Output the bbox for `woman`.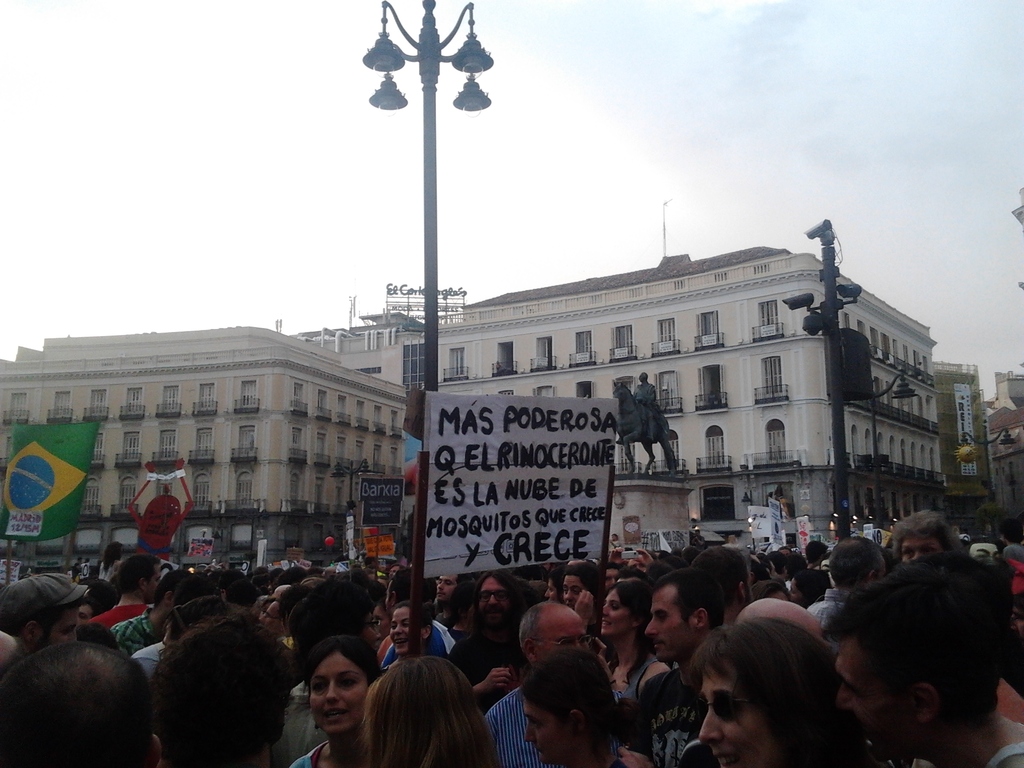
556/563/609/611.
